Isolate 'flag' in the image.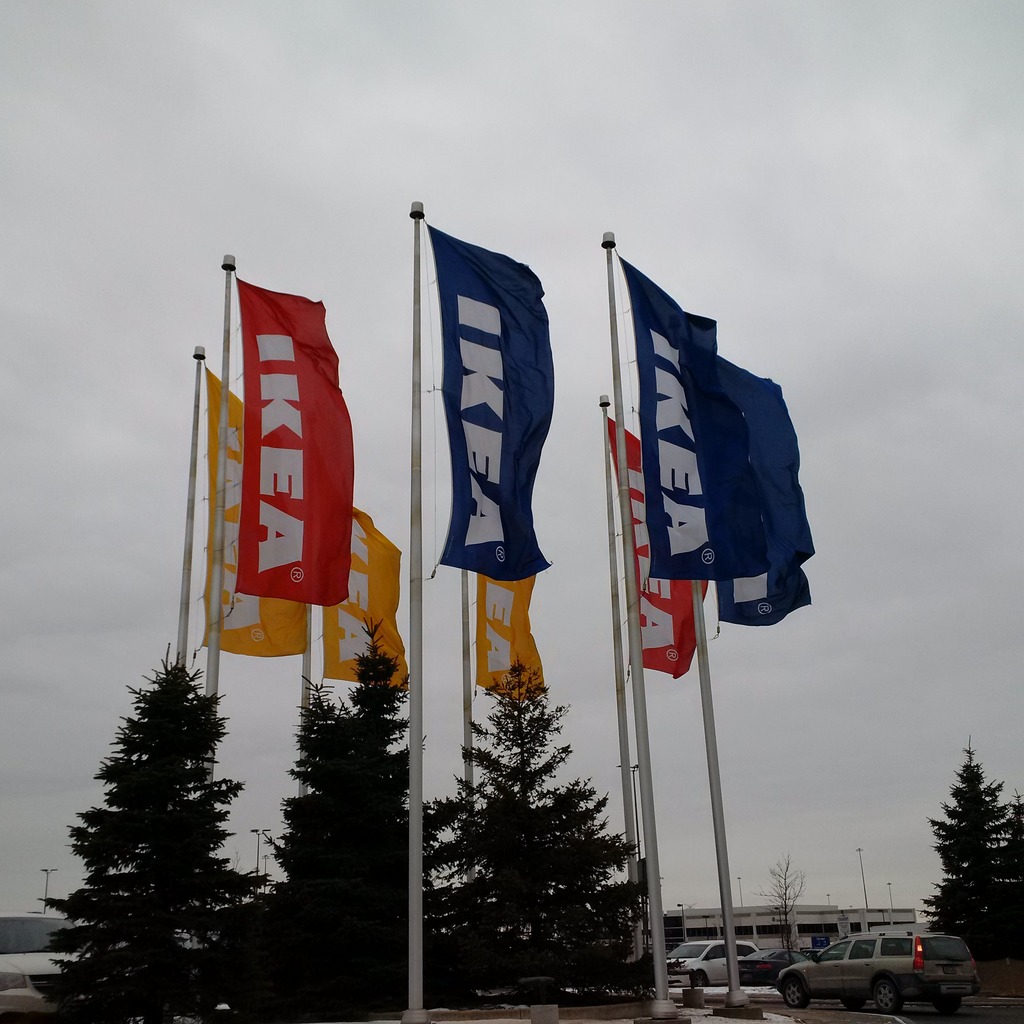
Isolated region: 617 243 820 577.
